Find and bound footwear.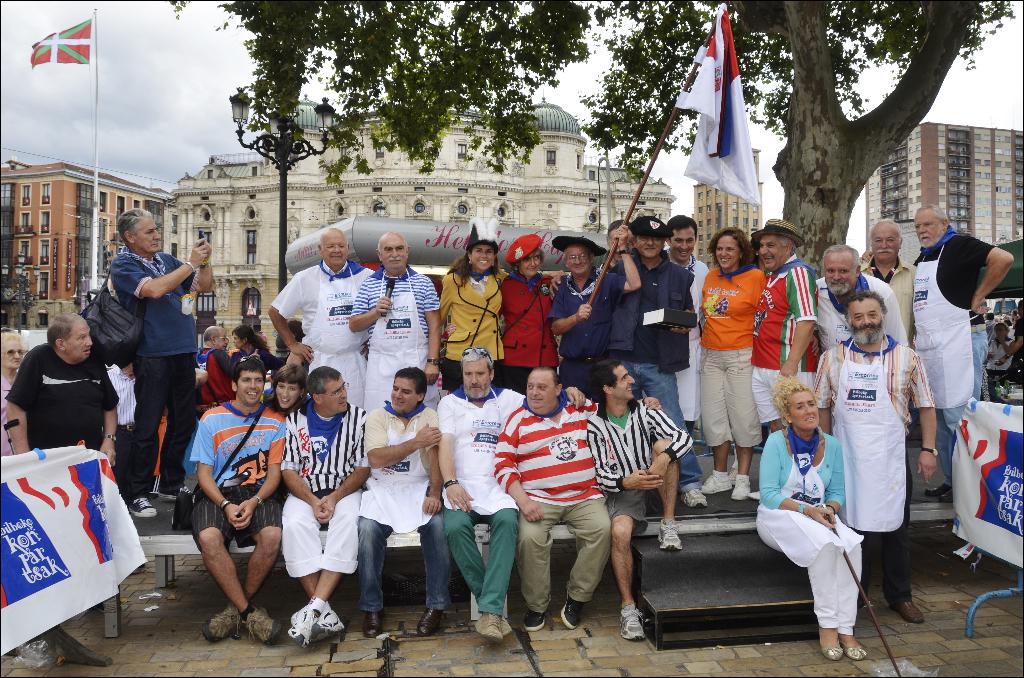
Bound: (678, 487, 709, 507).
